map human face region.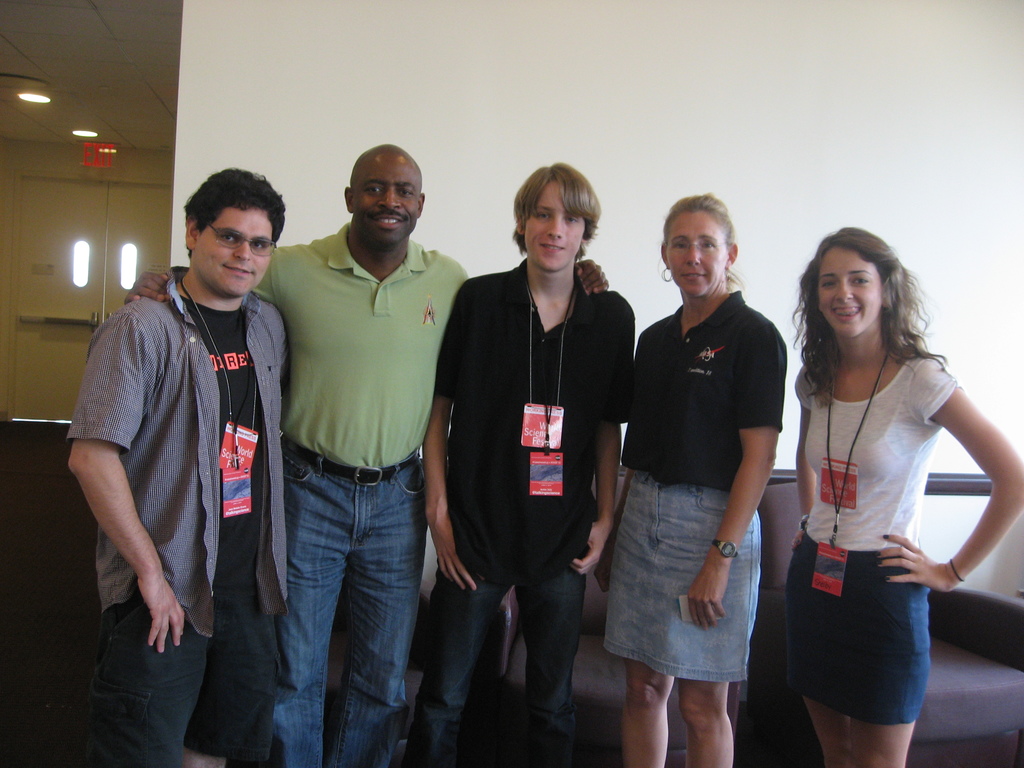
Mapped to l=525, t=172, r=604, b=261.
